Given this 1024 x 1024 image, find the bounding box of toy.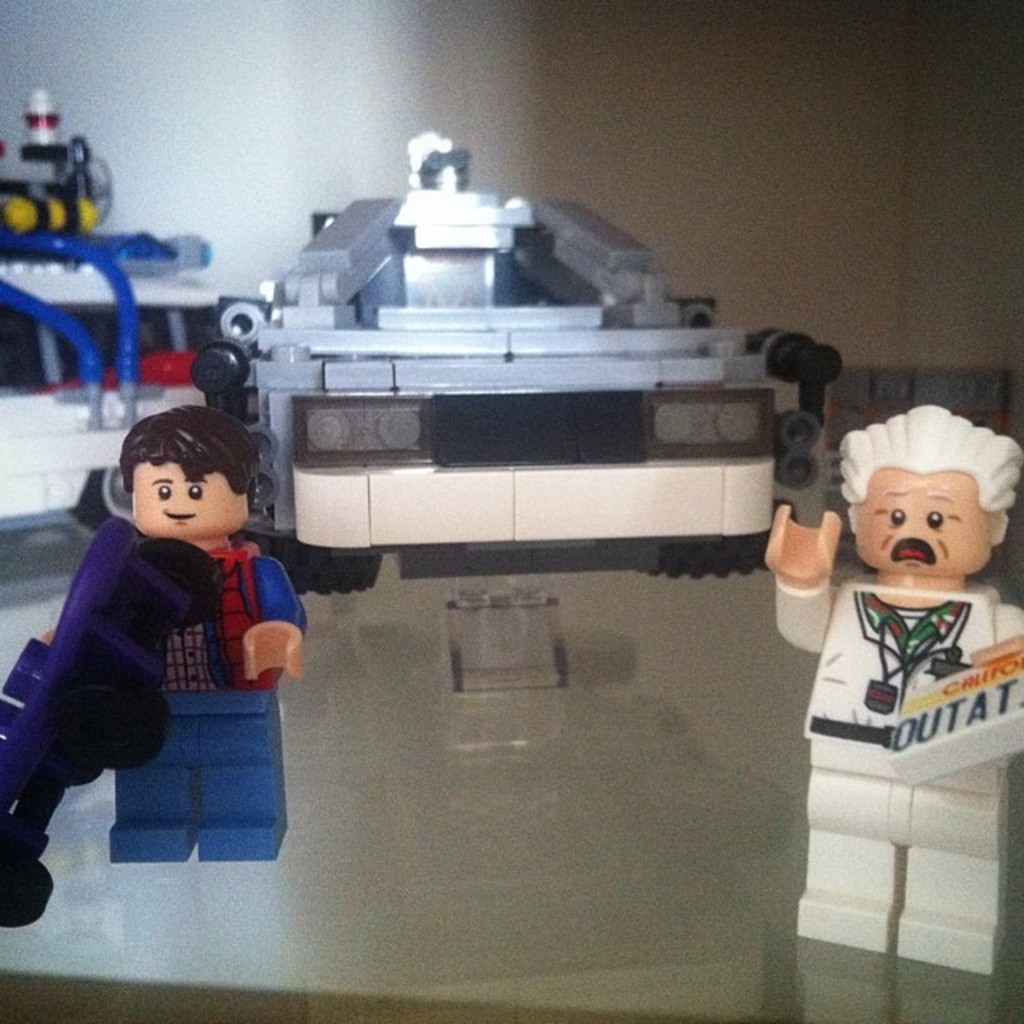
(left=0, top=83, right=224, bottom=534).
